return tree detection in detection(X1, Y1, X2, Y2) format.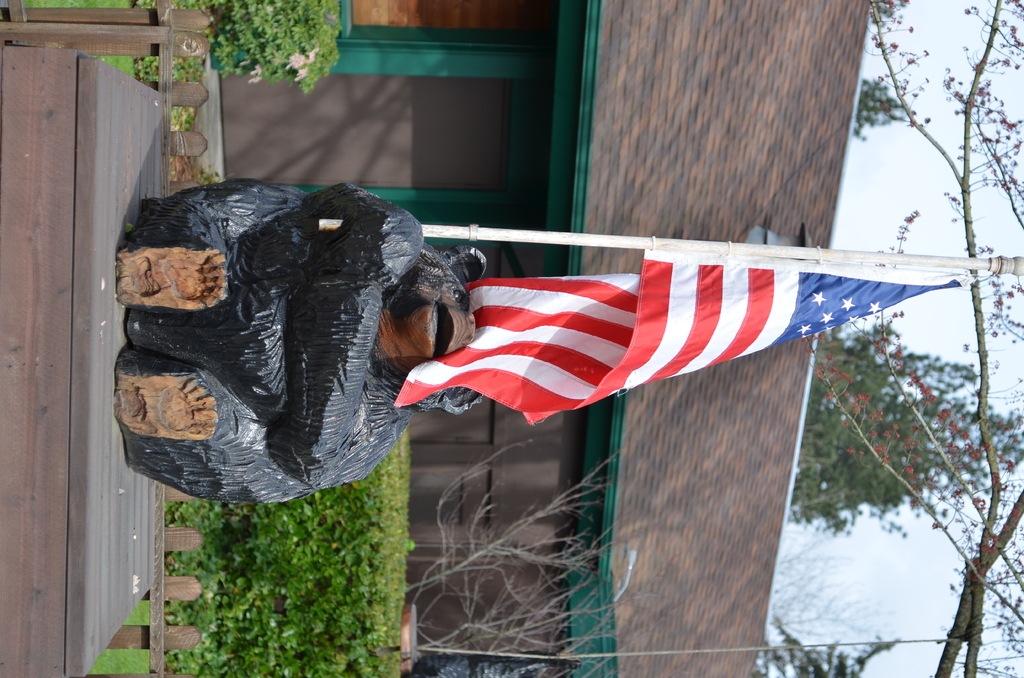
detection(127, 42, 216, 104).
